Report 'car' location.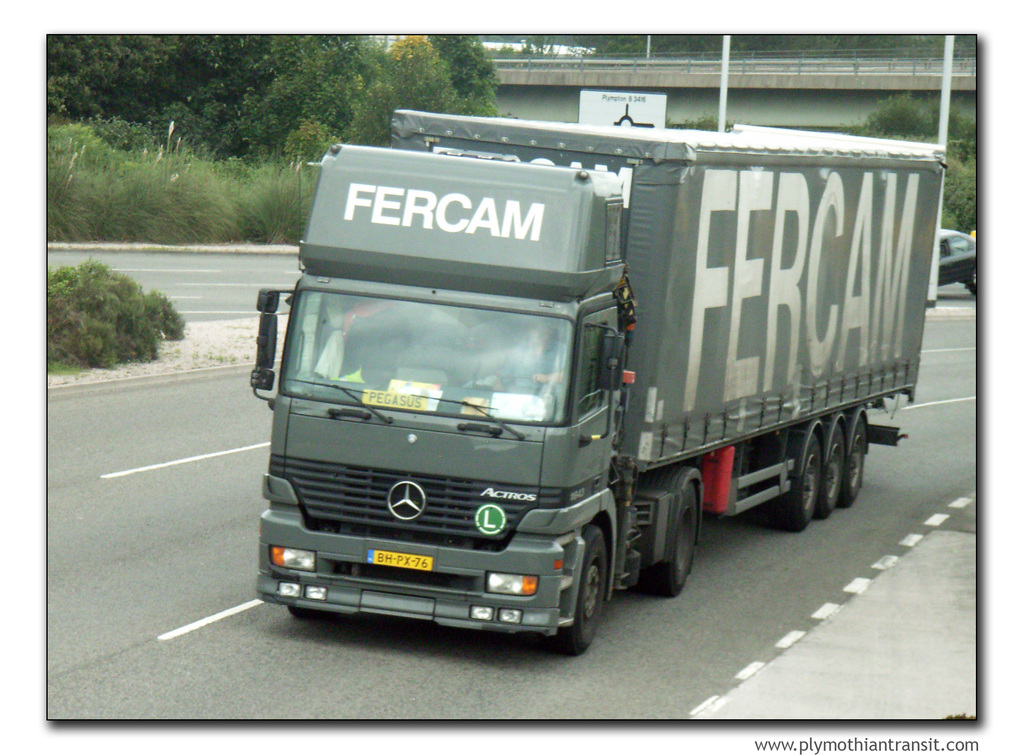
Report: <box>939,226,976,293</box>.
